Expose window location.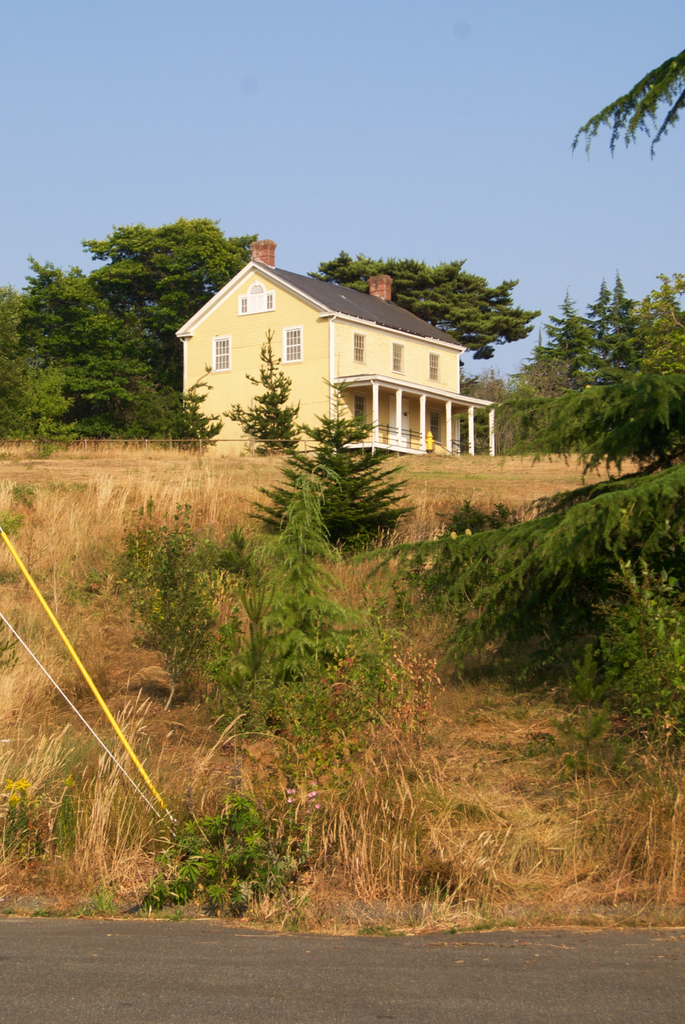
Exposed at bbox(383, 339, 412, 379).
